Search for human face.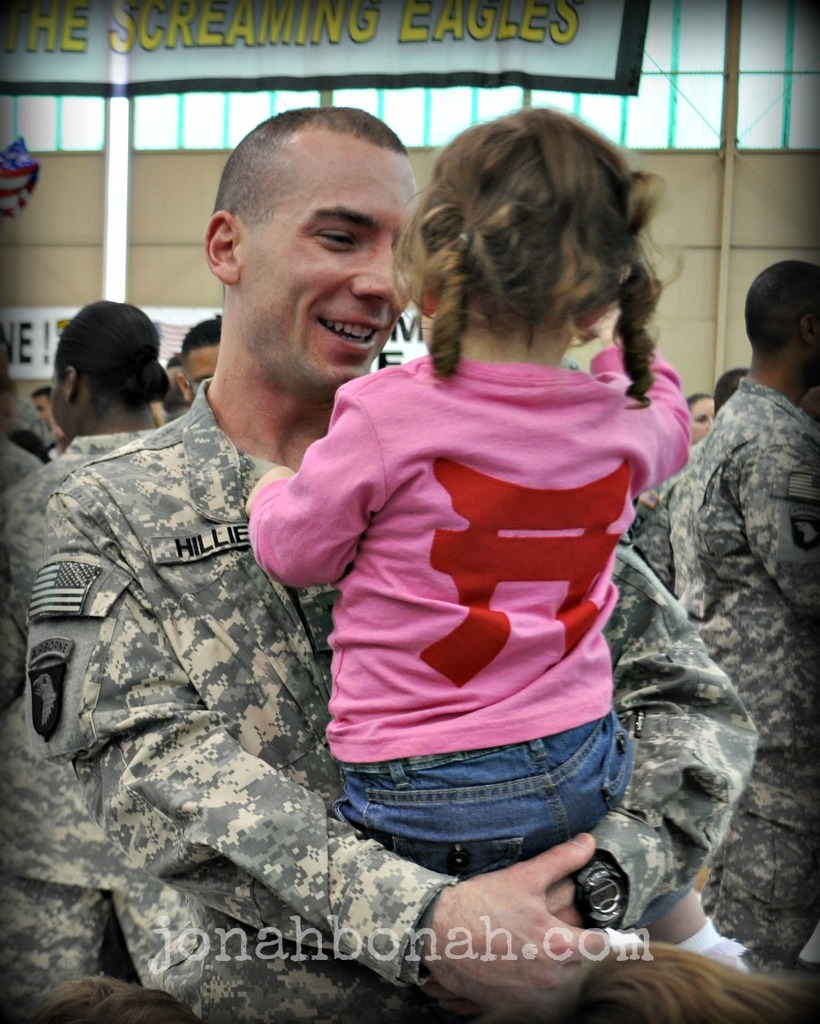
Found at (189,341,221,405).
